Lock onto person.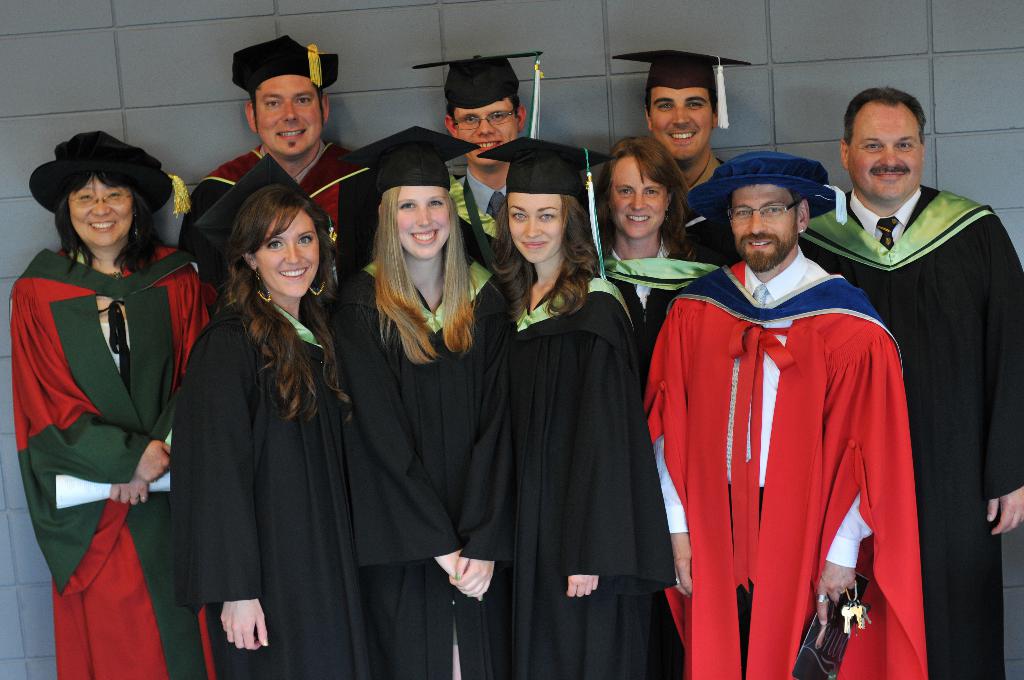
Locked: [795, 88, 1023, 679].
